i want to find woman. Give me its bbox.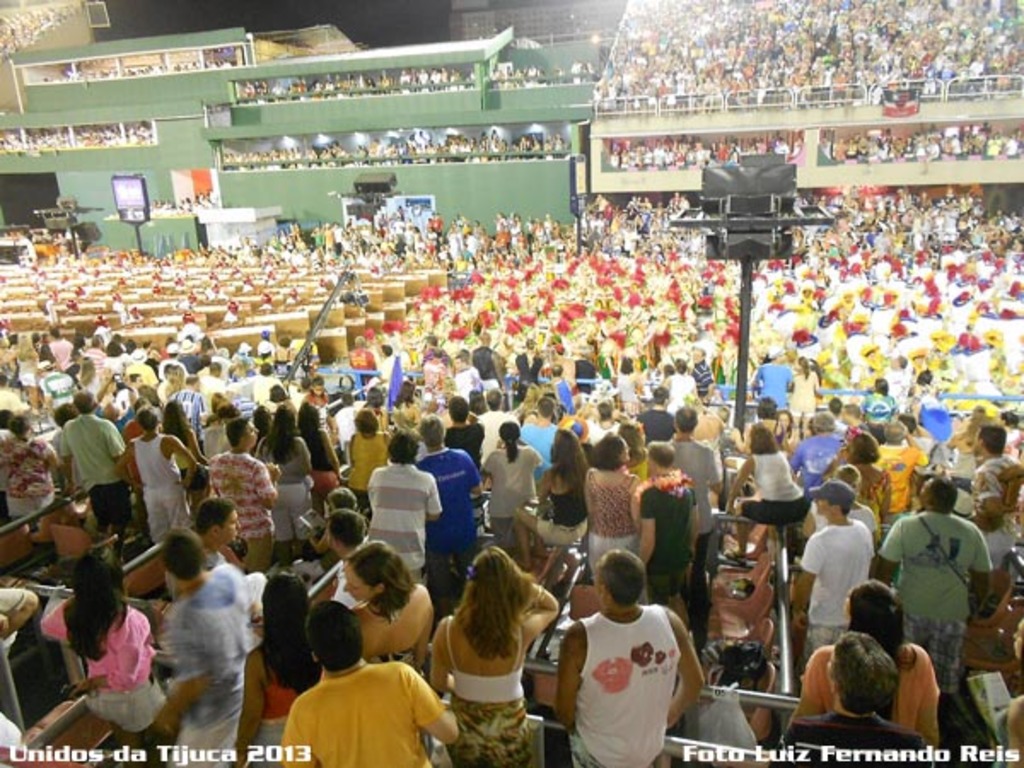
(227,568,324,766).
